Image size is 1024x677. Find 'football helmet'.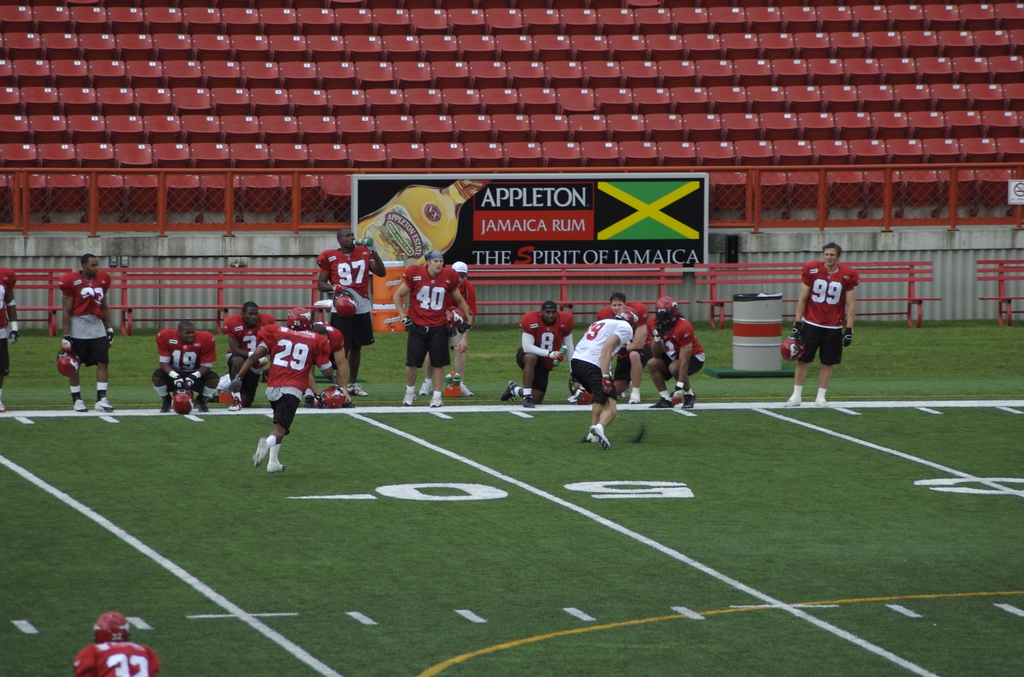
(x1=60, y1=347, x2=79, y2=375).
